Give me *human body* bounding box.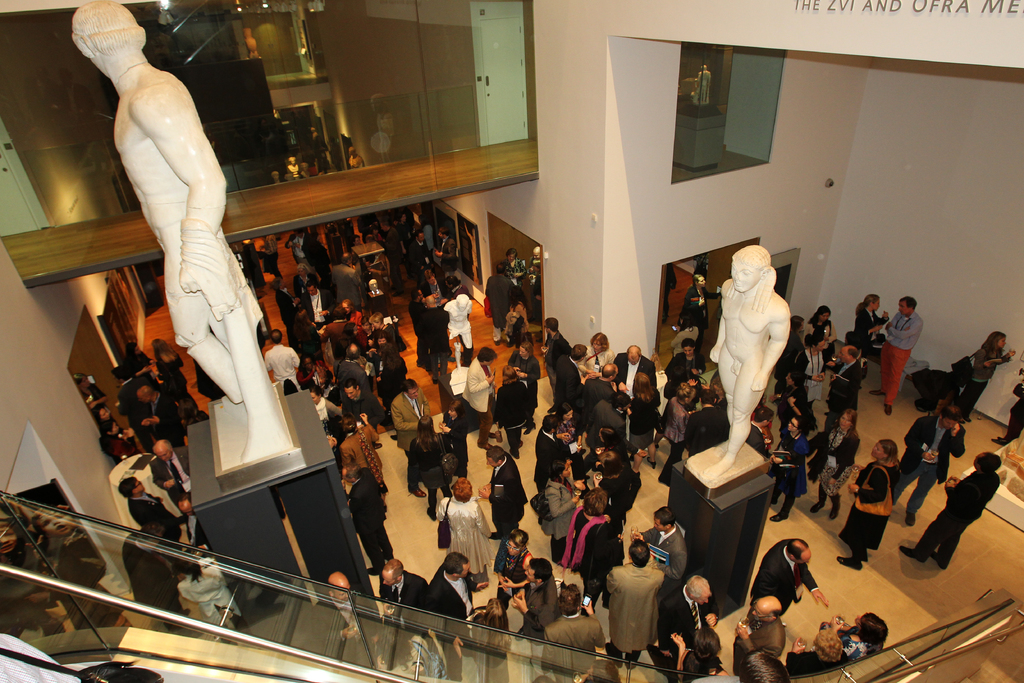
{"x1": 312, "y1": 577, "x2": 363, "y2": 669}.
